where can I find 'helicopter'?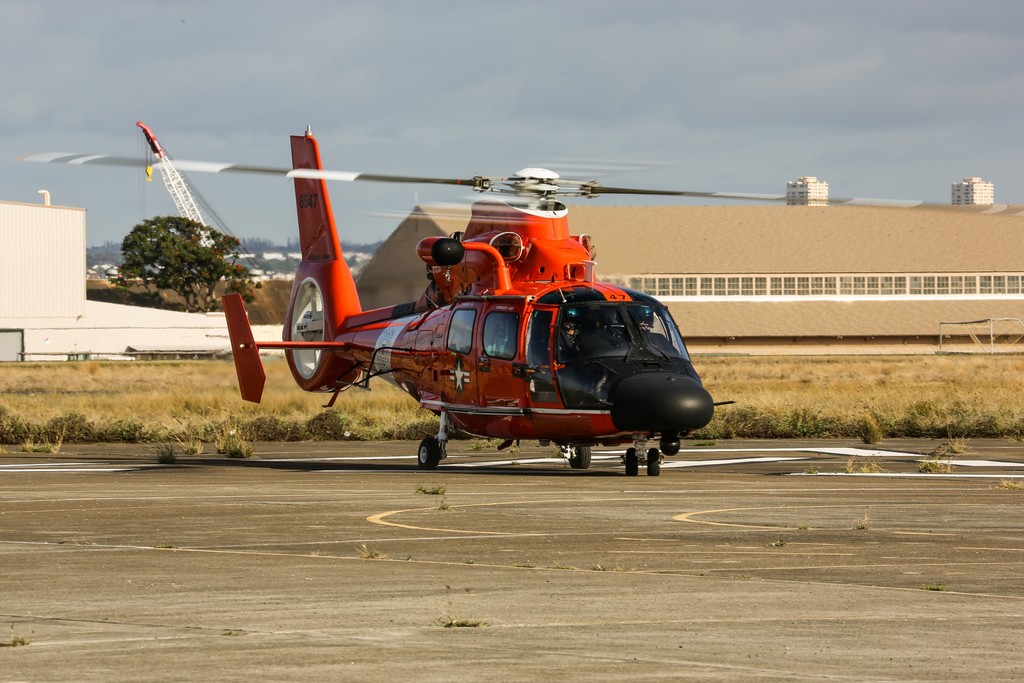
You can find it at (left=16, top=130, right=1023, bottom=486).
